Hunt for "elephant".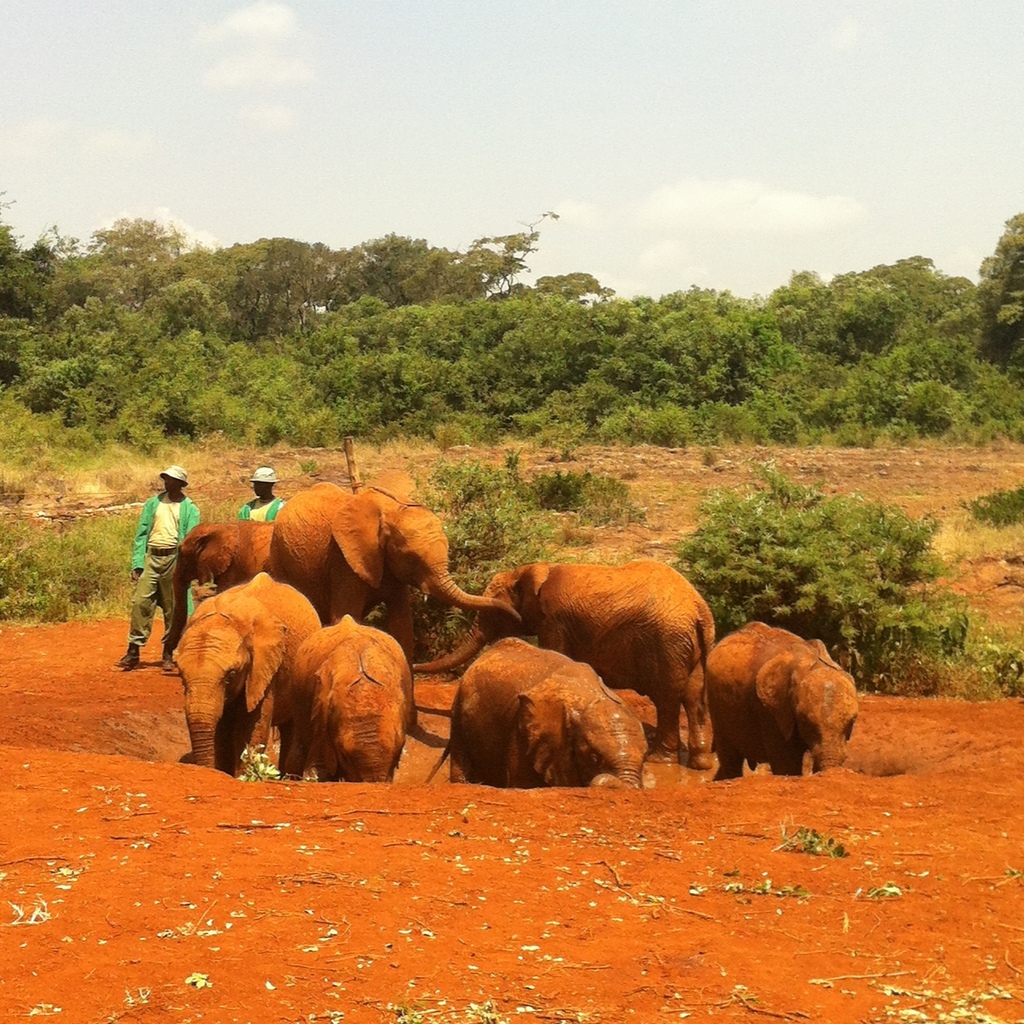
Hunted down at pyautogui.locateOnScreen(263, 623, 420, 785).
